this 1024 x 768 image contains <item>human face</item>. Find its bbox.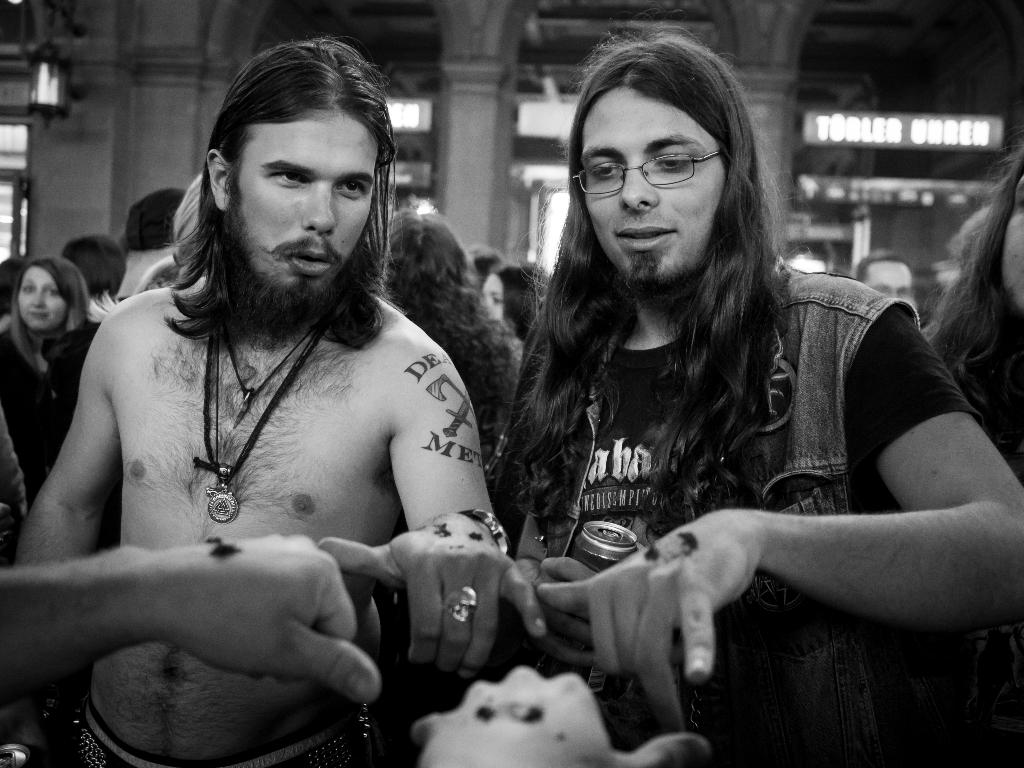
left=860, top=263, right=916, bottom=299.
